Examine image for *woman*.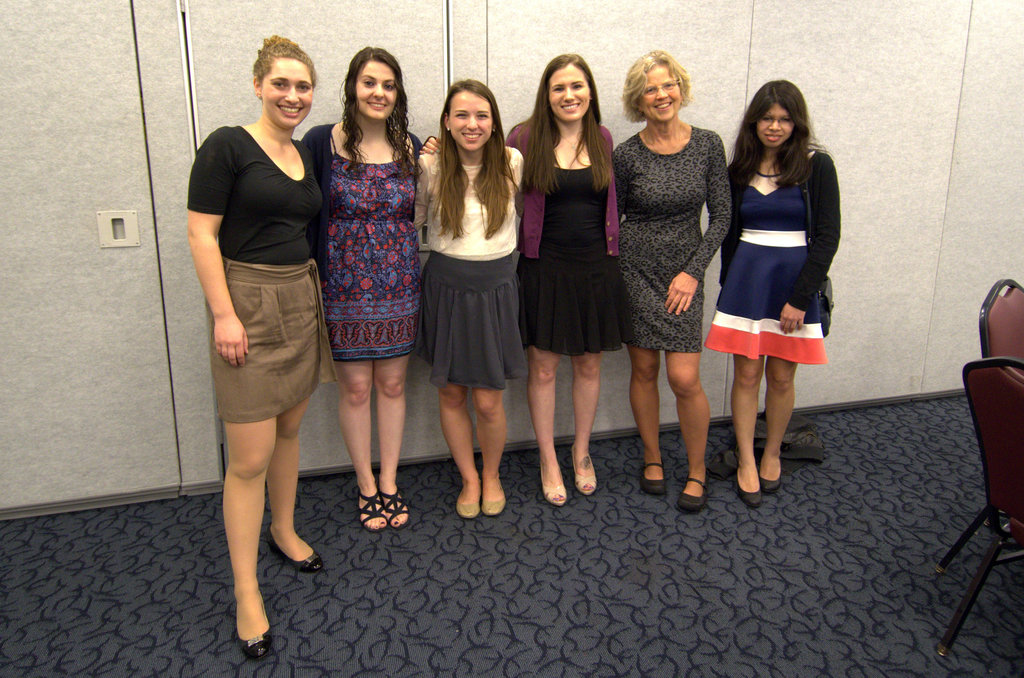
Examination result: BBox(300, 35, 424, 531).
